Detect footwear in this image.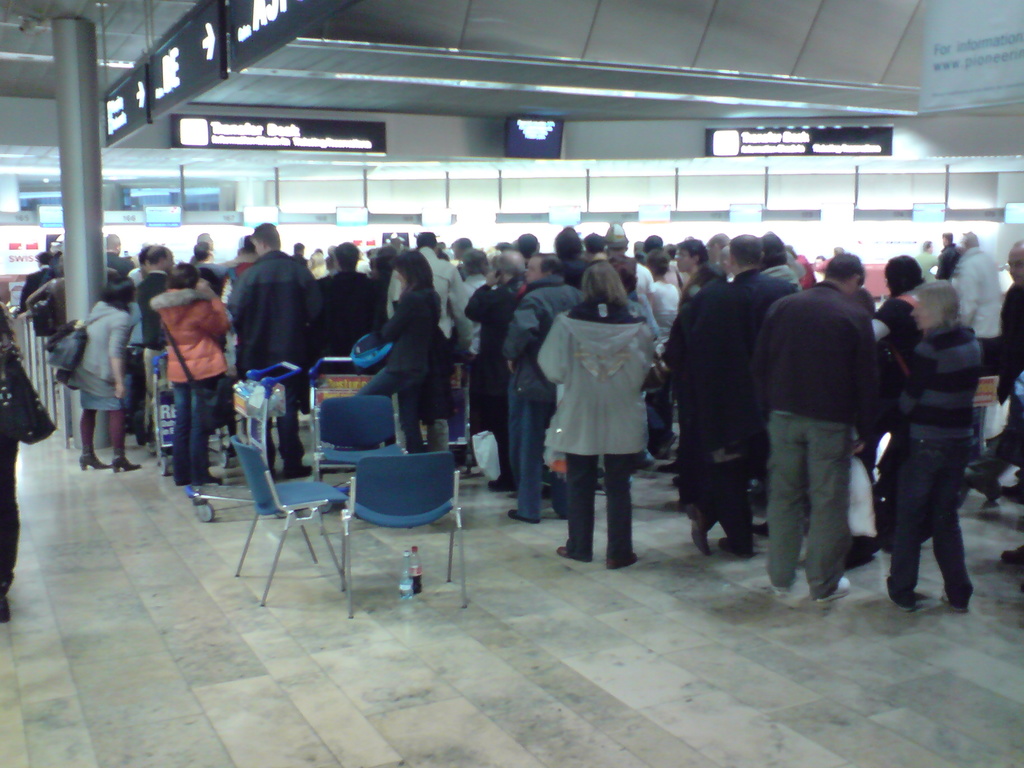
Detection: x1=603, y1=550, x2=640, y2=573.
